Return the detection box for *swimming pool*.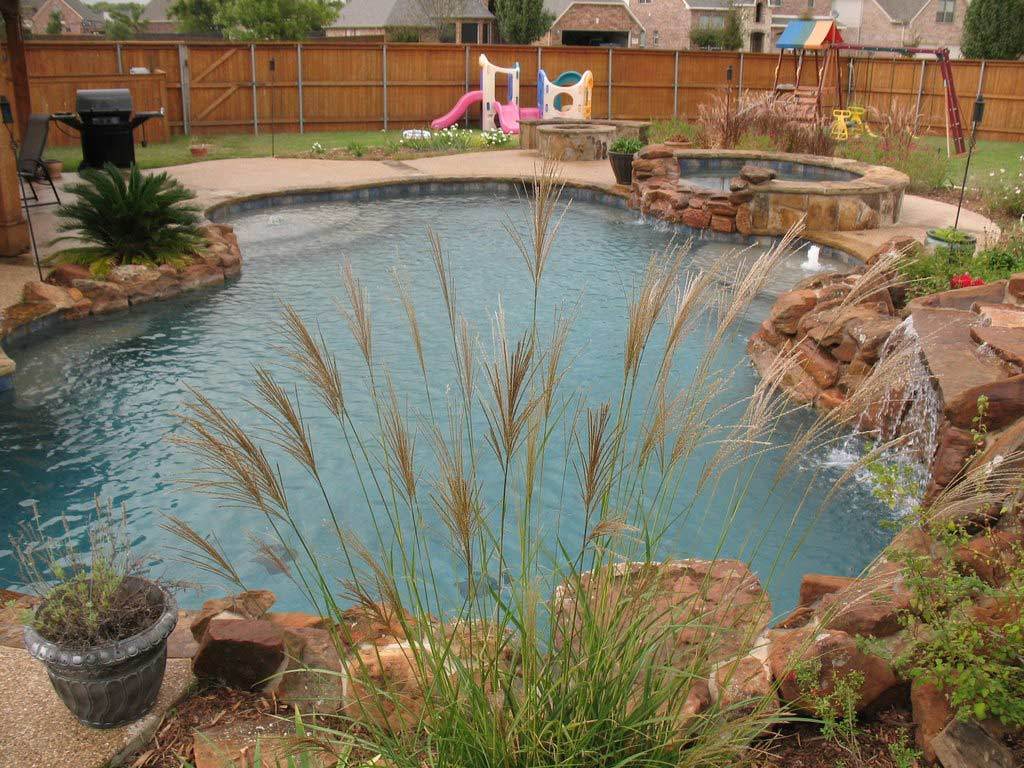
detection(0, 175, 946, 684).
